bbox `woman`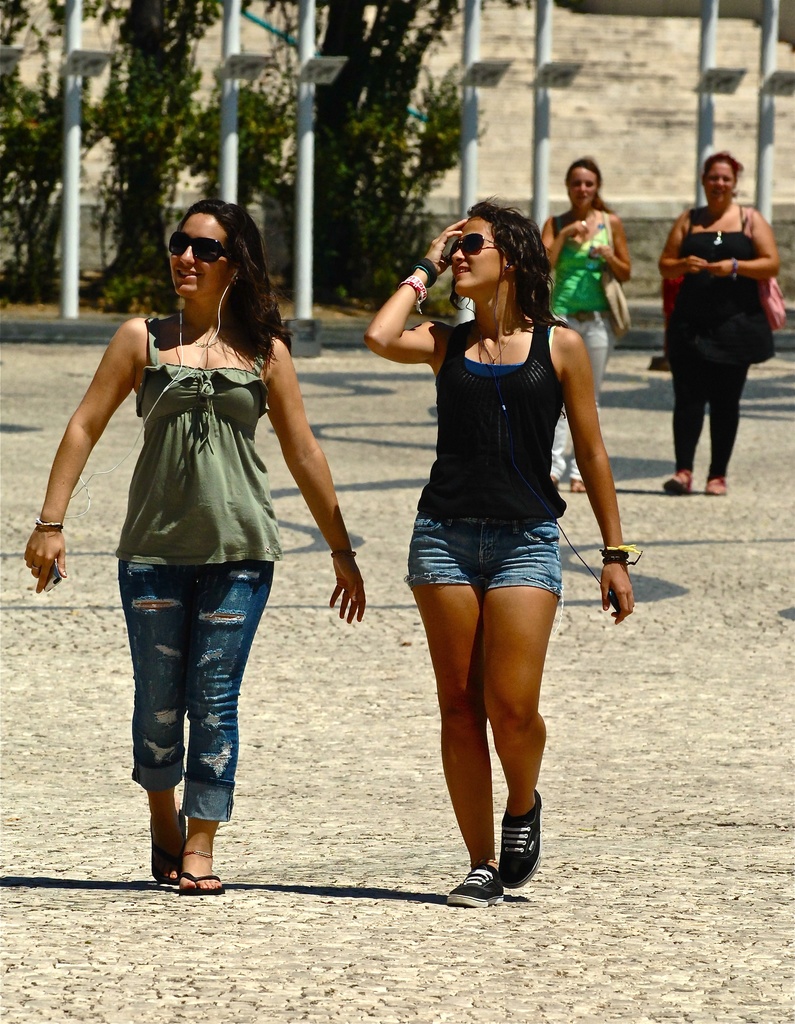
(383, 197, 619, 877)
